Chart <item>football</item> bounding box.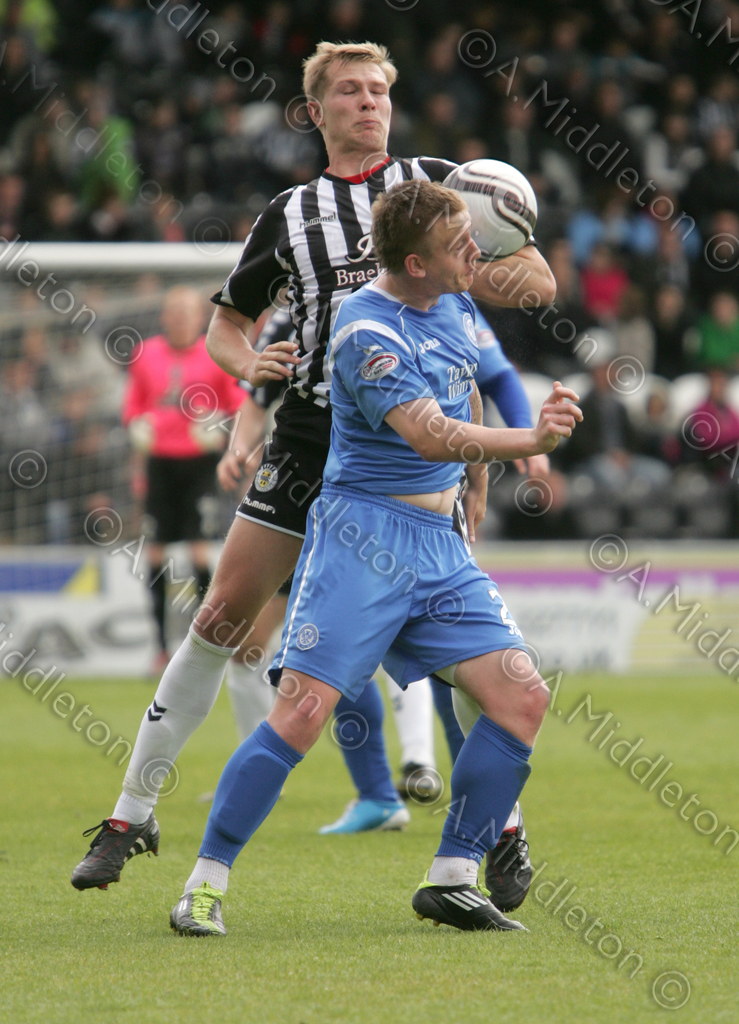
Charted: pyautogui.locateOnScreen(438, 159, 544, 264).
